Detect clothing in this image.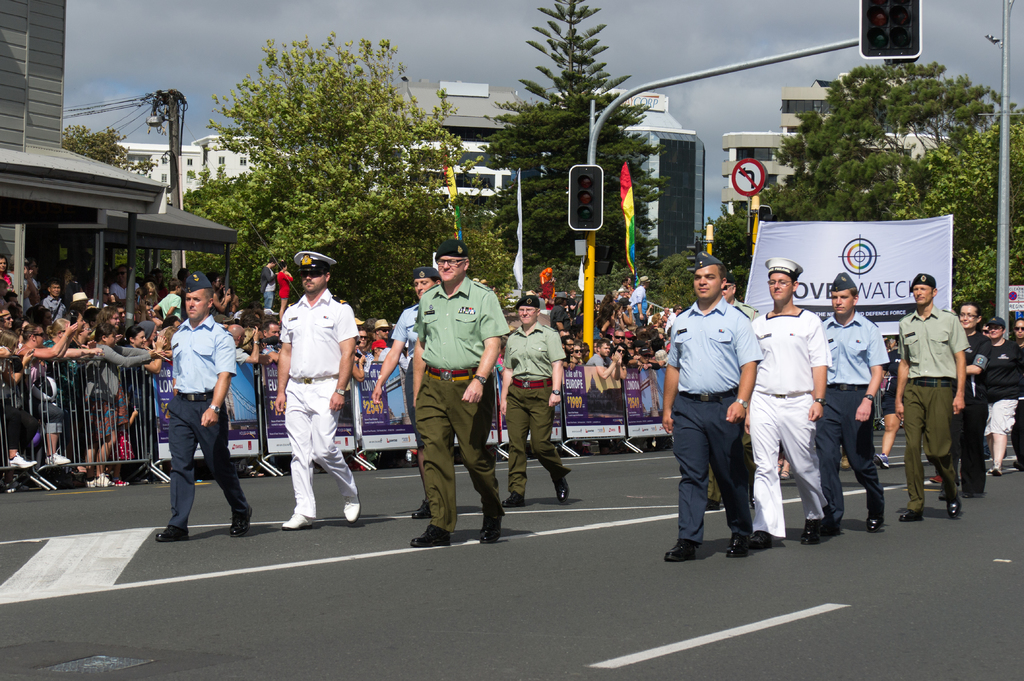
Detection: x1=503, y1=324, x2=570, y2=507.
